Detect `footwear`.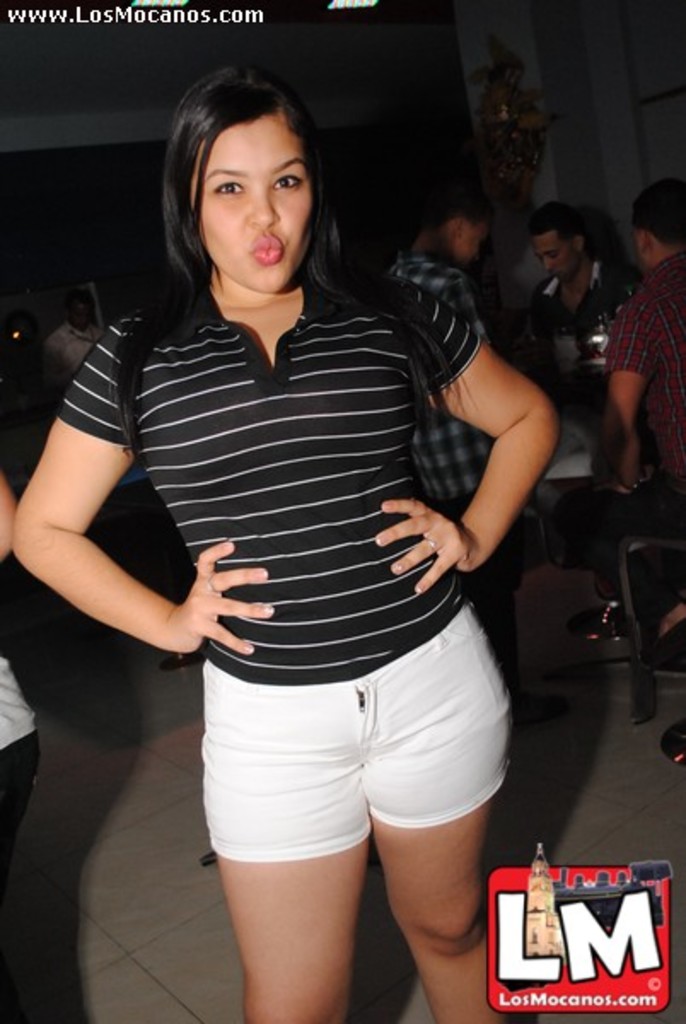
Detected at (left=652, top=618, right=684, bottom=672).
